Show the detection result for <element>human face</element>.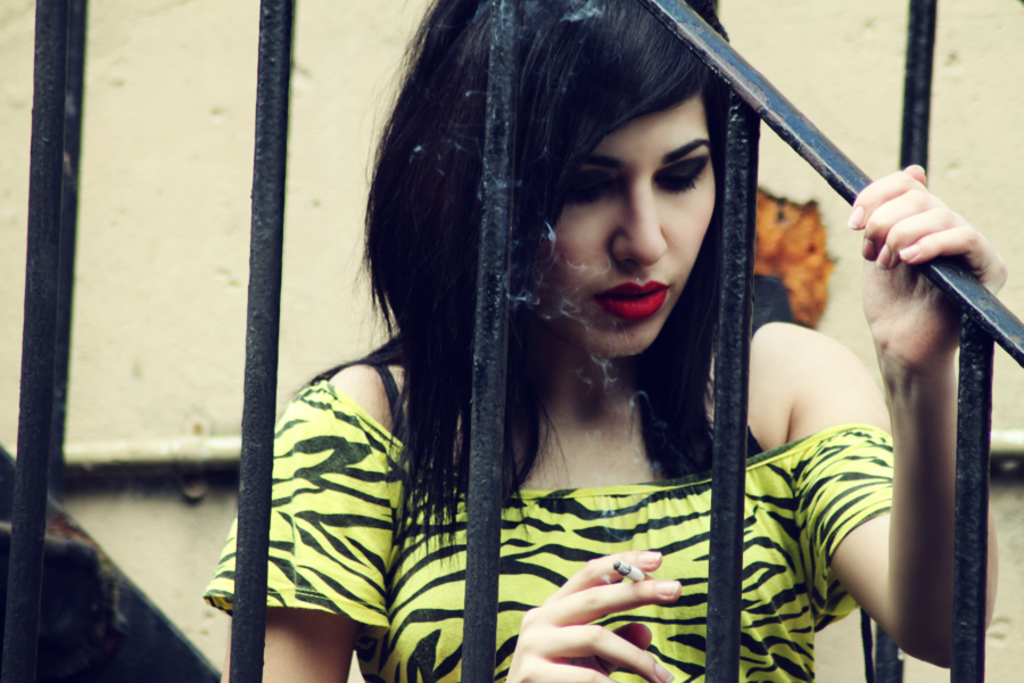
{"left": 545, "top": 92, "right": 716, "bottom": 357}.
